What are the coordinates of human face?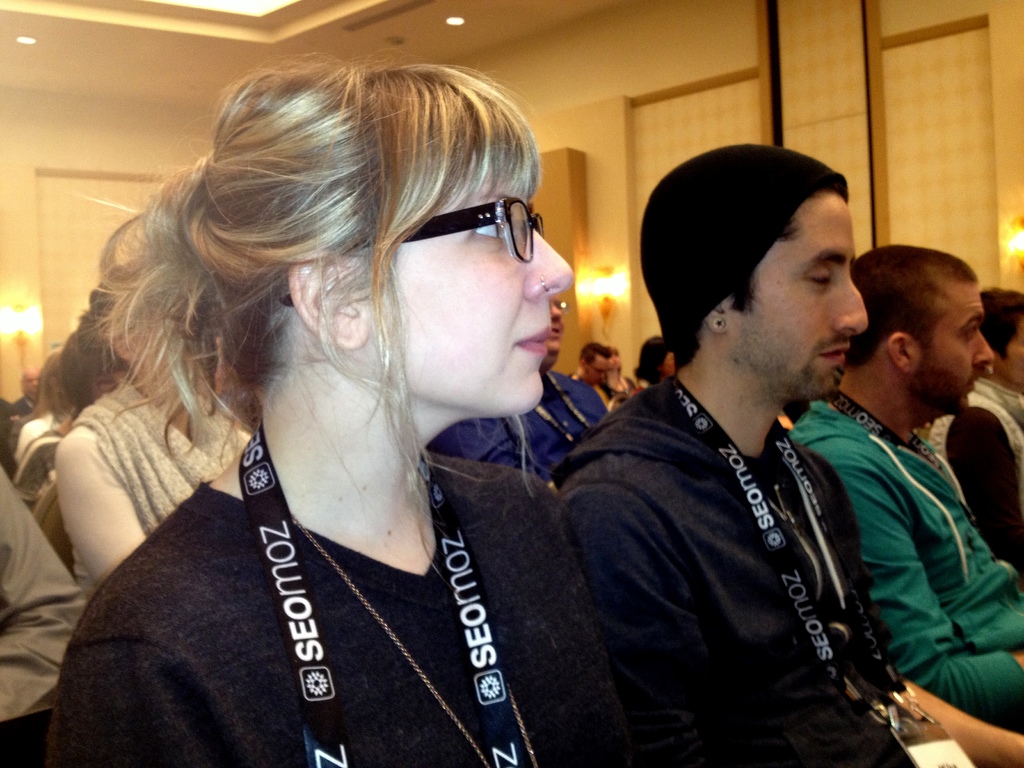
<box>362,140,582,431</box>.
